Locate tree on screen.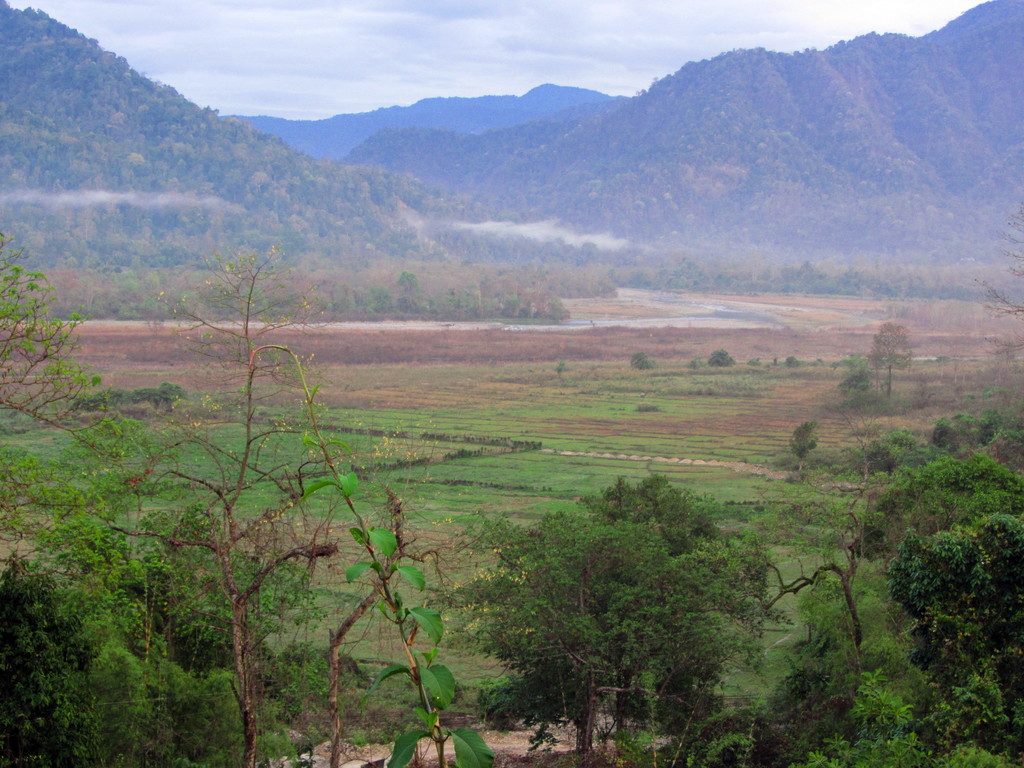
On screen at 632, 349, 657, 369.
